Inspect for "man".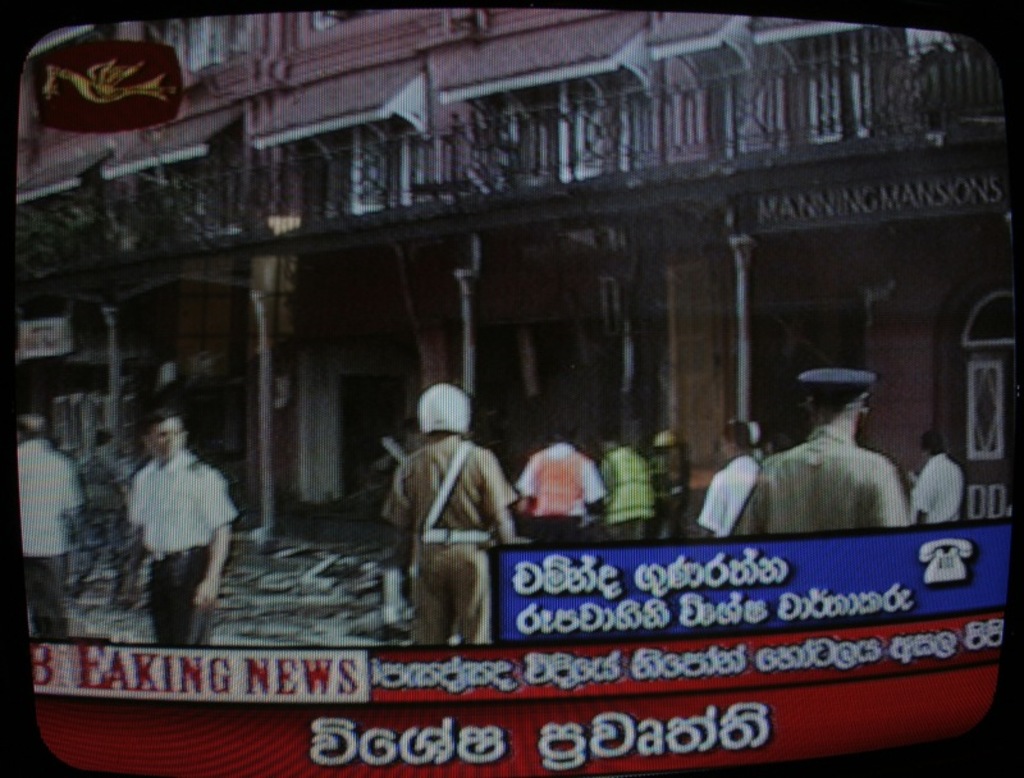
Inspection: bbox=[909, 422, 960, 531].
